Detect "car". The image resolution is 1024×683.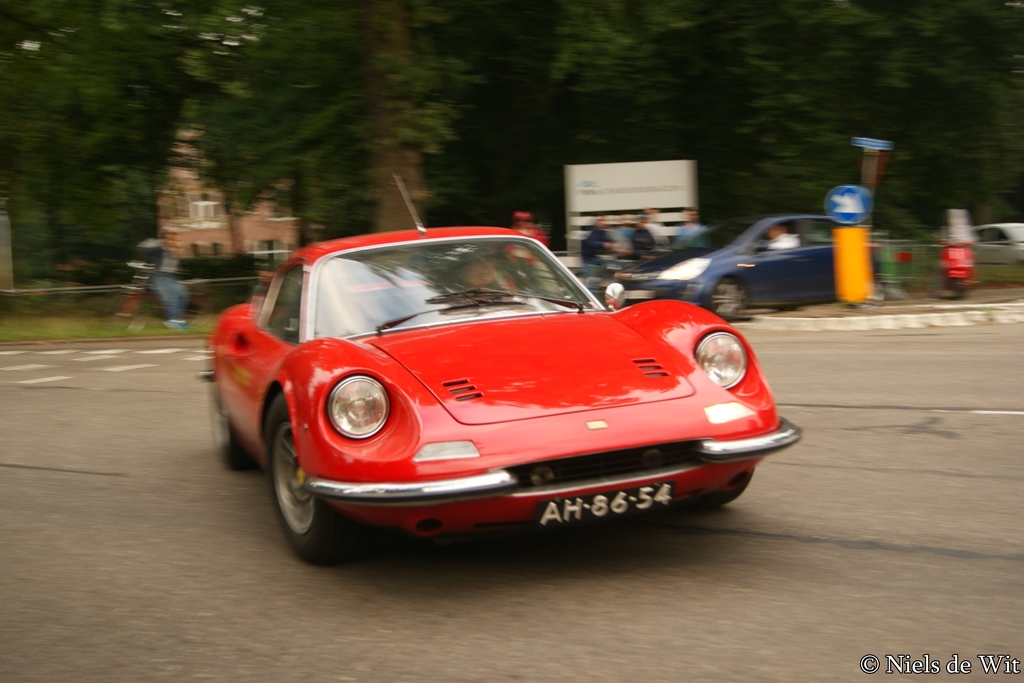
<bbox>599, 214, 881, 327</bbox>.
